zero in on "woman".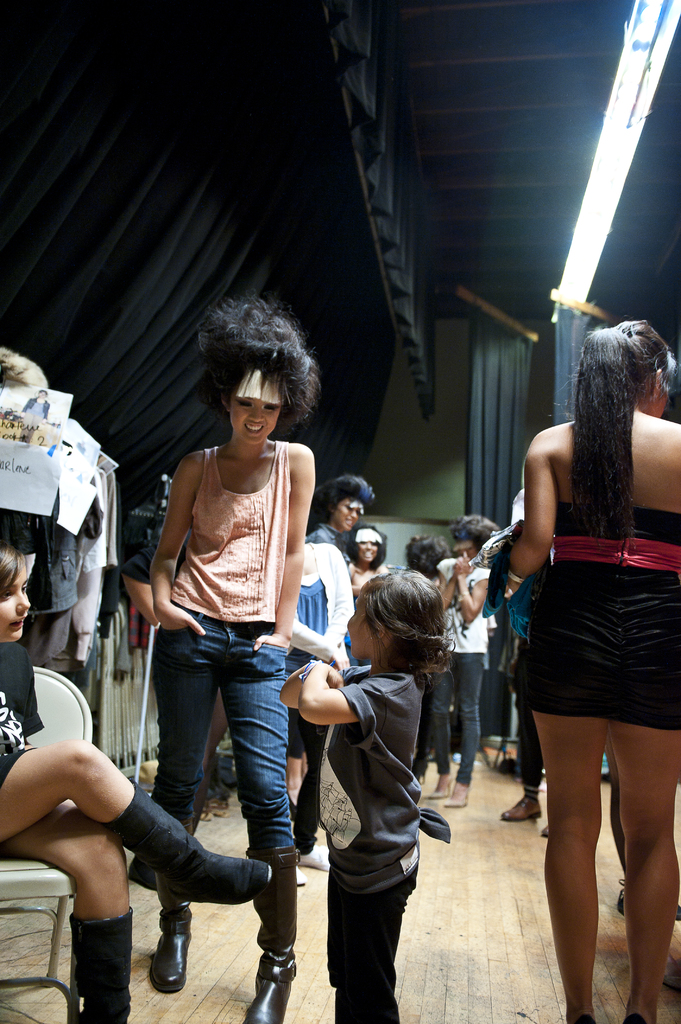
Zeroed in: bbox(346, 519, 384, 593).
